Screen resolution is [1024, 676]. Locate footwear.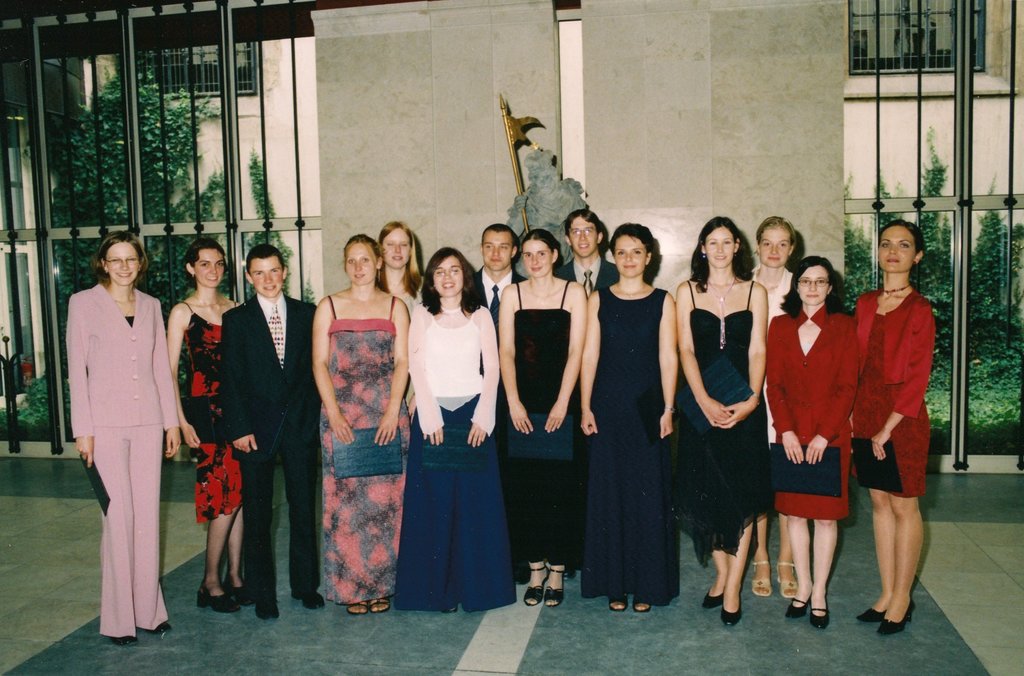
<box>875,596,915,634</box>.
